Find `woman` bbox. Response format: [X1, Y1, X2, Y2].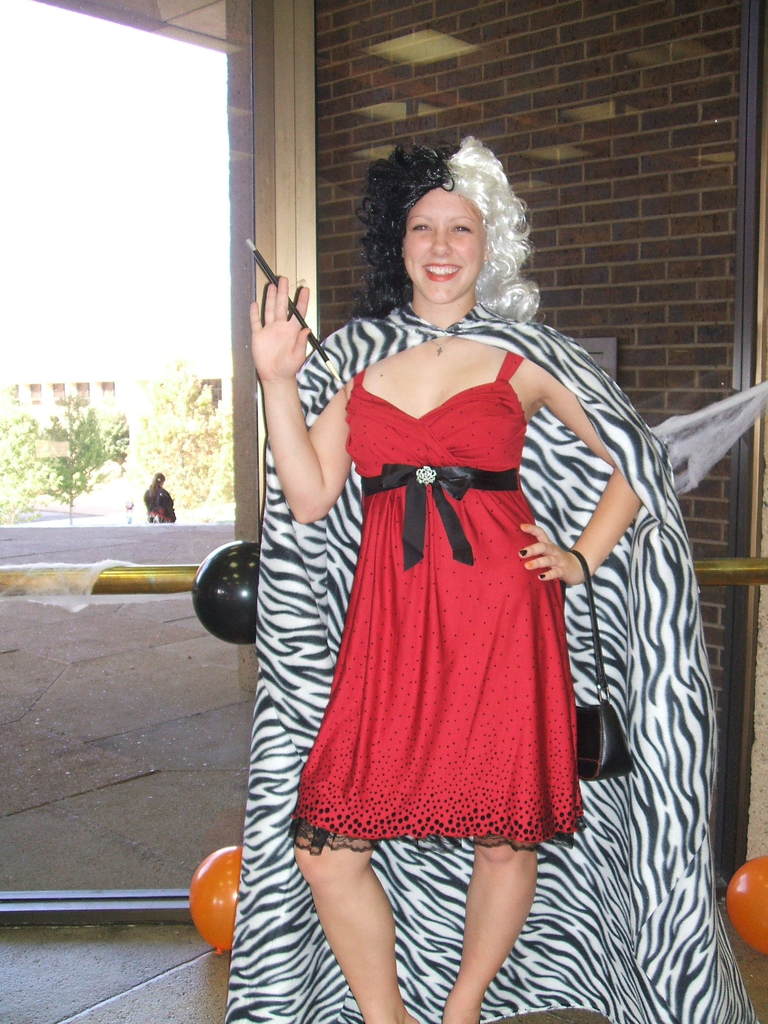
[232, 163, 670, 903].
